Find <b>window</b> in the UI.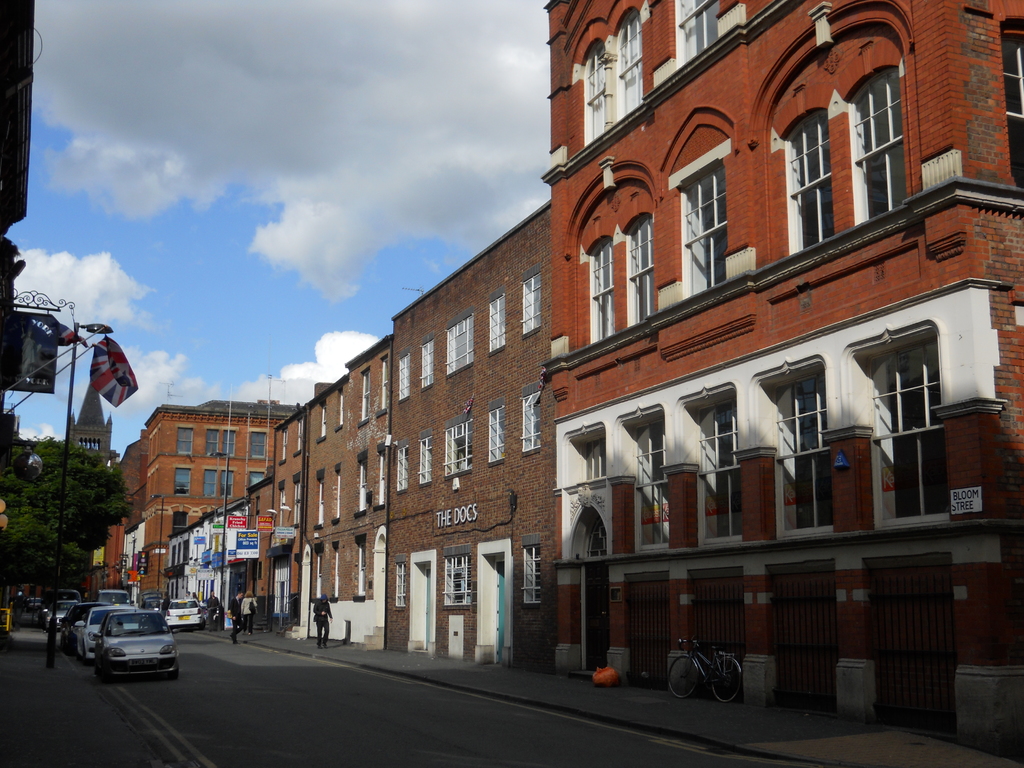
UI element at pyautogui.locateOnScreen(520, 537, 546, 605).
